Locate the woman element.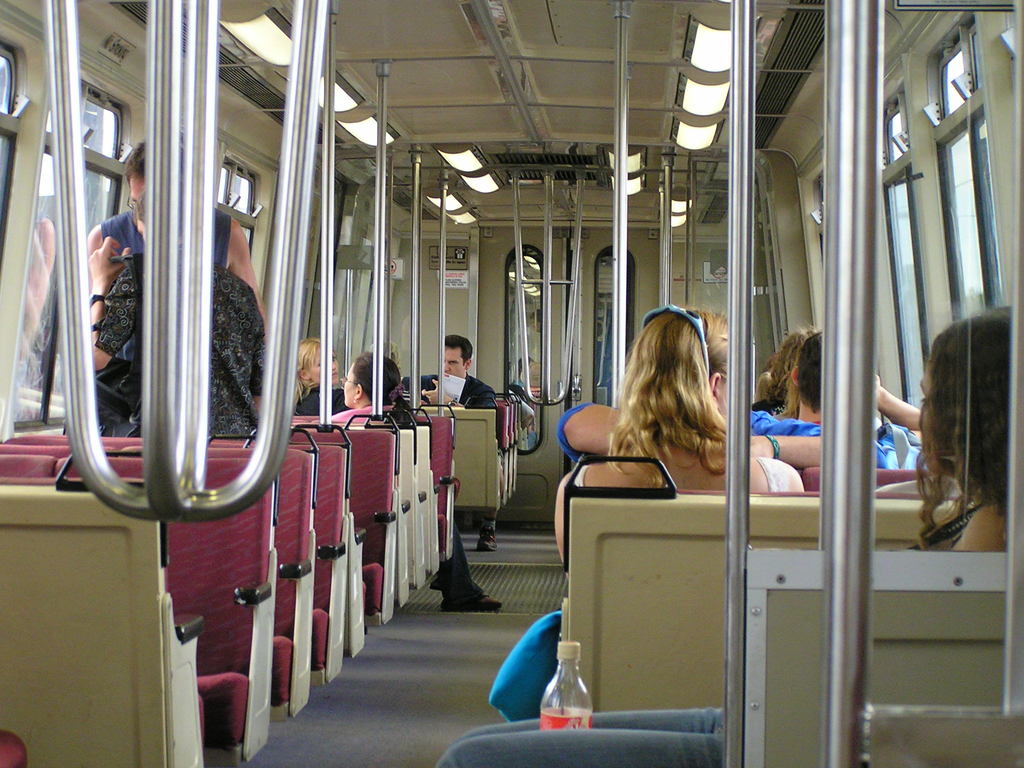
Element bbox: (433,295,1011,766).
